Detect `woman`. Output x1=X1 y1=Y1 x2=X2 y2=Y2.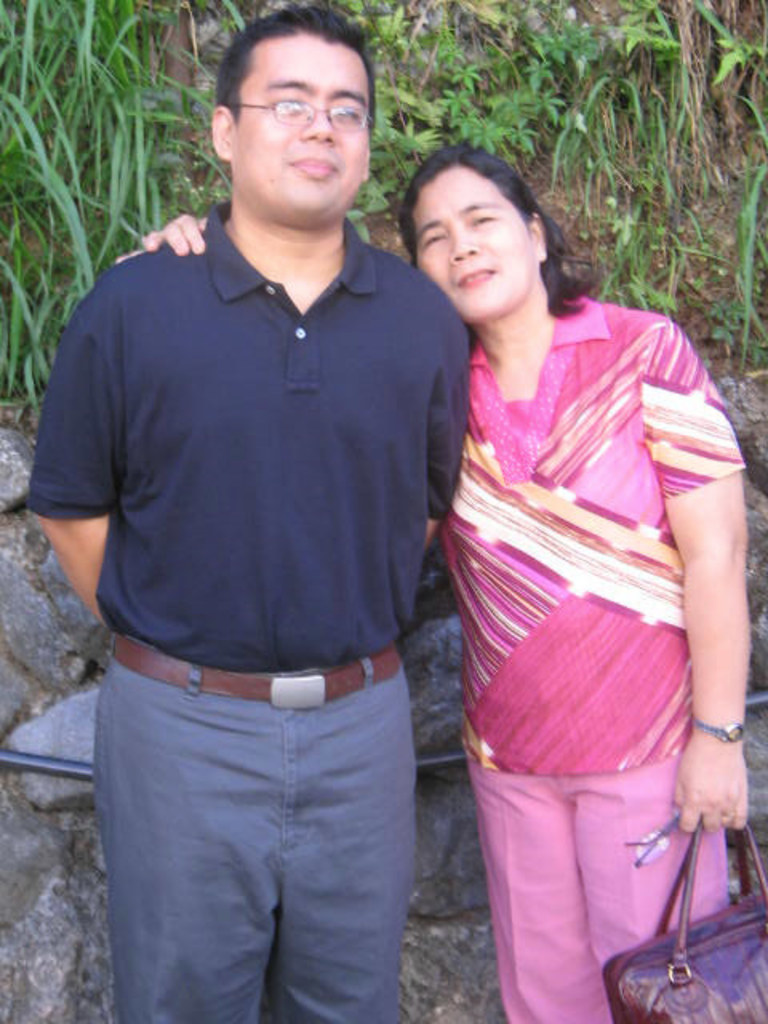
x1=144 y1=142 x2=746 y2=1022.
